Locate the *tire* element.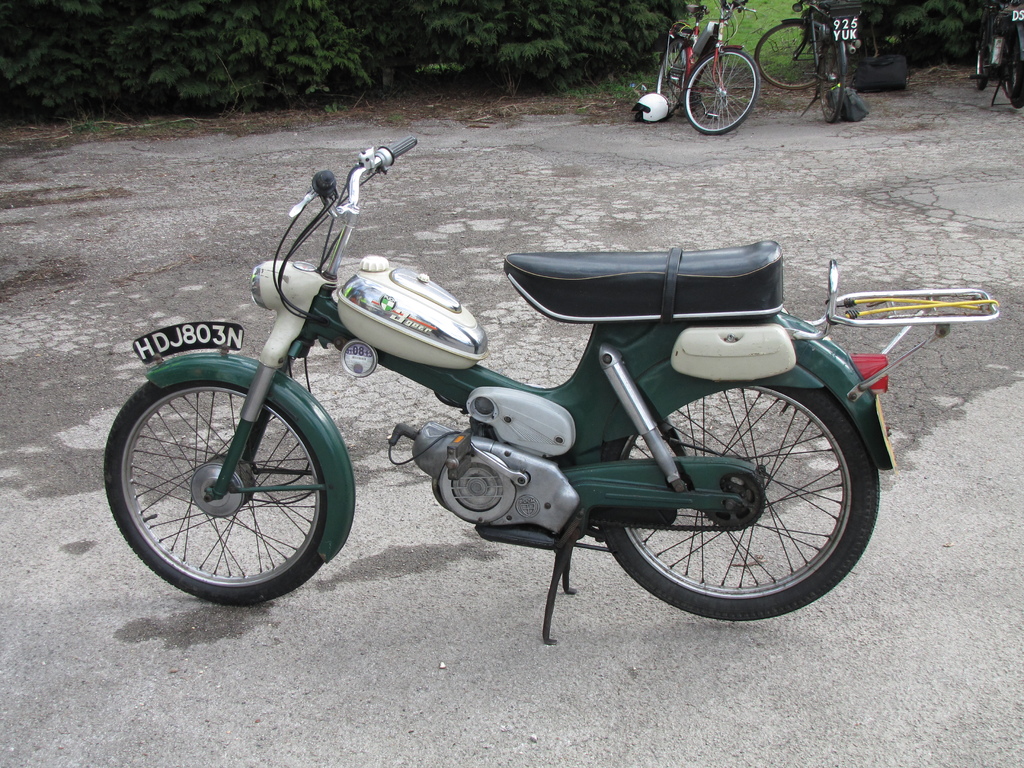
Element bbox: [684, 47, 763, 140].
